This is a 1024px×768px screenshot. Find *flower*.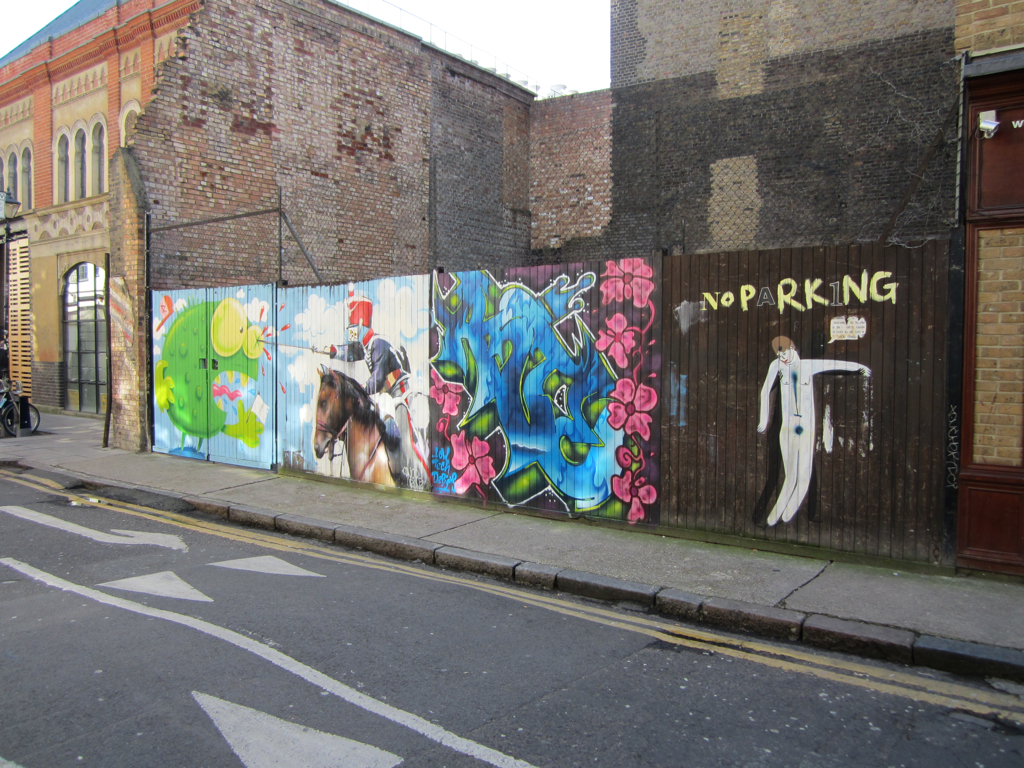
Bounding box: 596/257/659/311.
